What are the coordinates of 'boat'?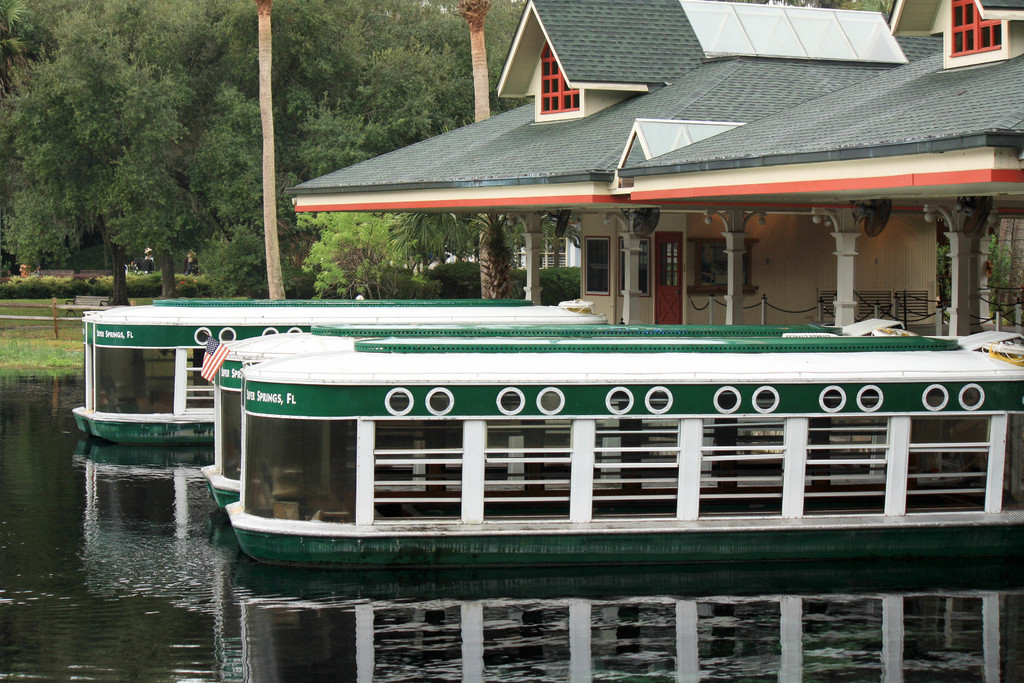
select_region(140, 253, 1023, 567).
